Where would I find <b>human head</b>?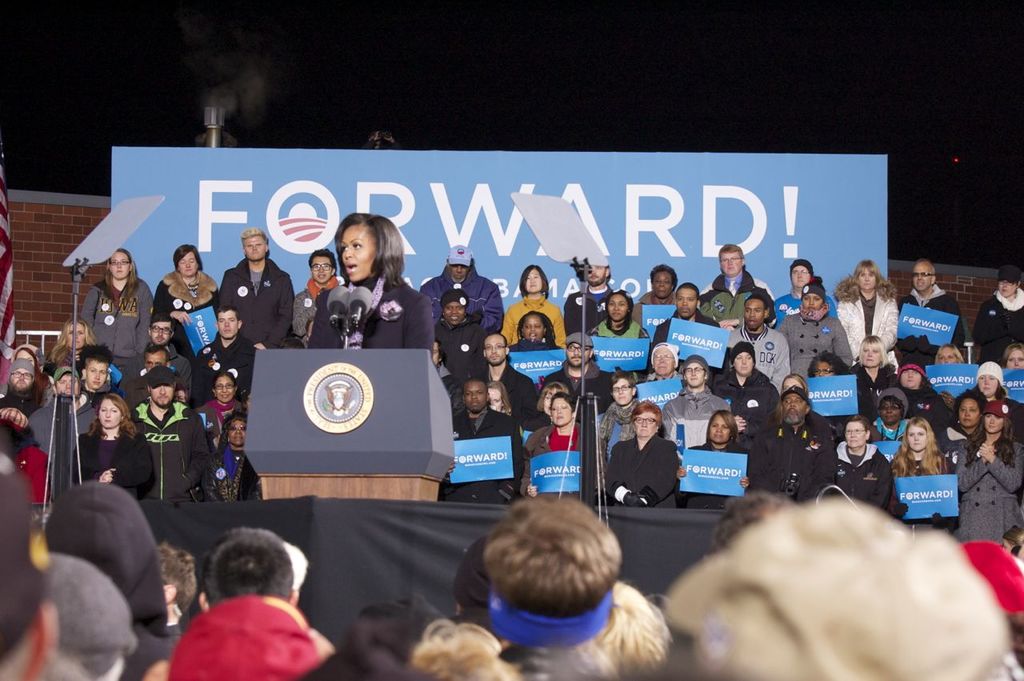
At bbox=(650, 262, 674, 298).
